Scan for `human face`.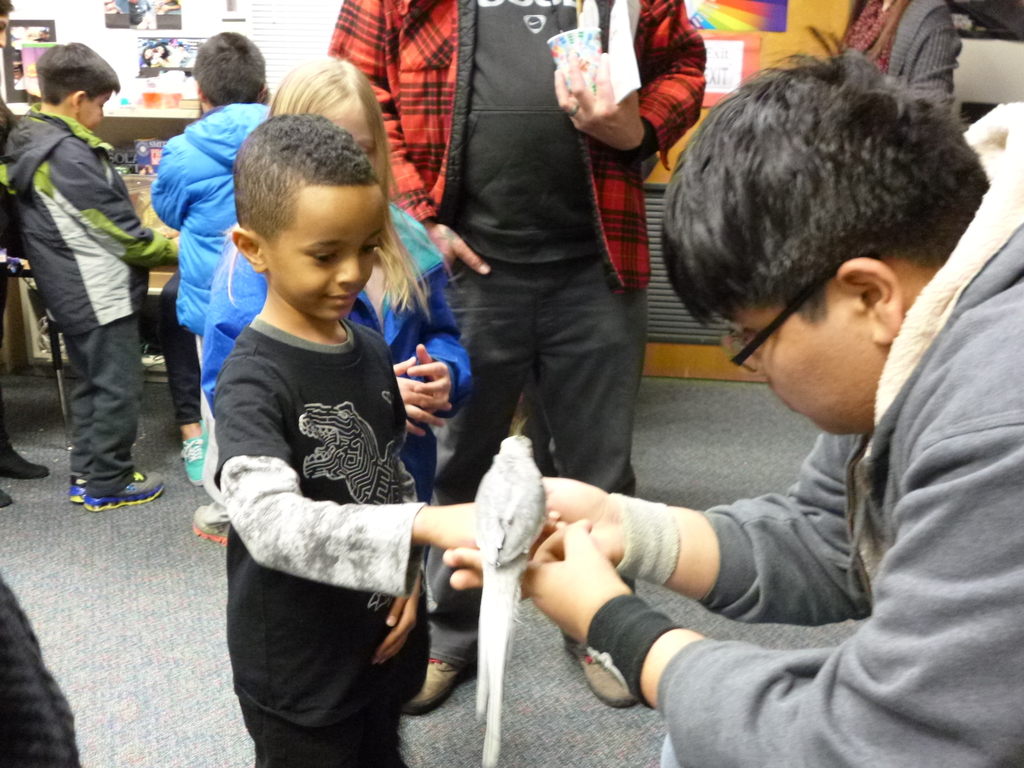
Scan result: {"left": 731, "top": 303, "right": 882, "bottom": 439}.
